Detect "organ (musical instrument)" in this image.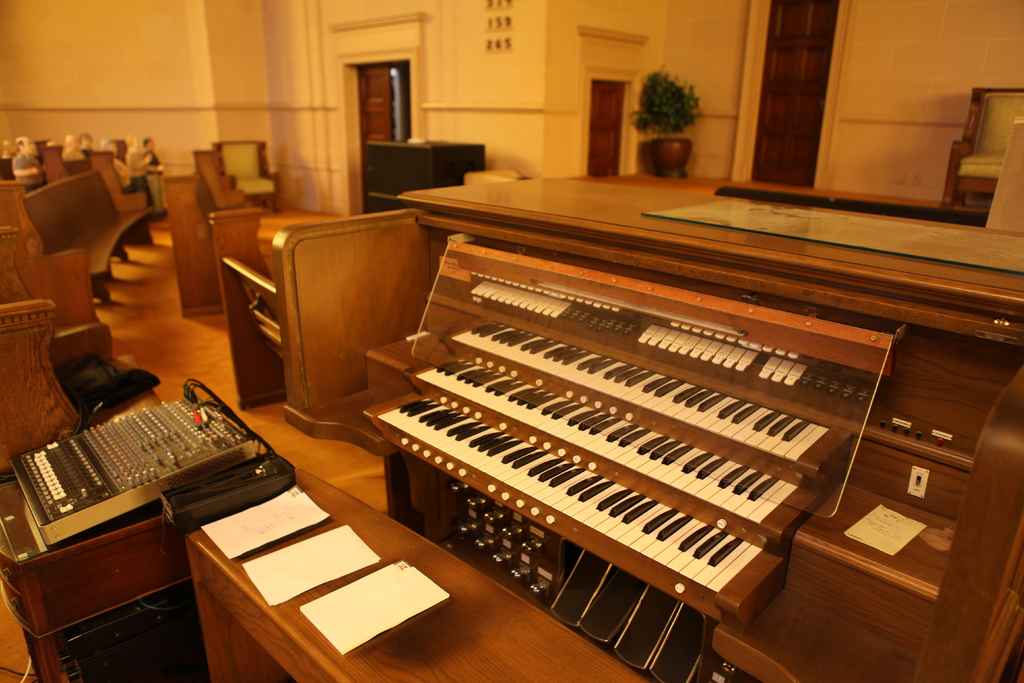
Detection: l=198, t=139, r=417, b=415.
